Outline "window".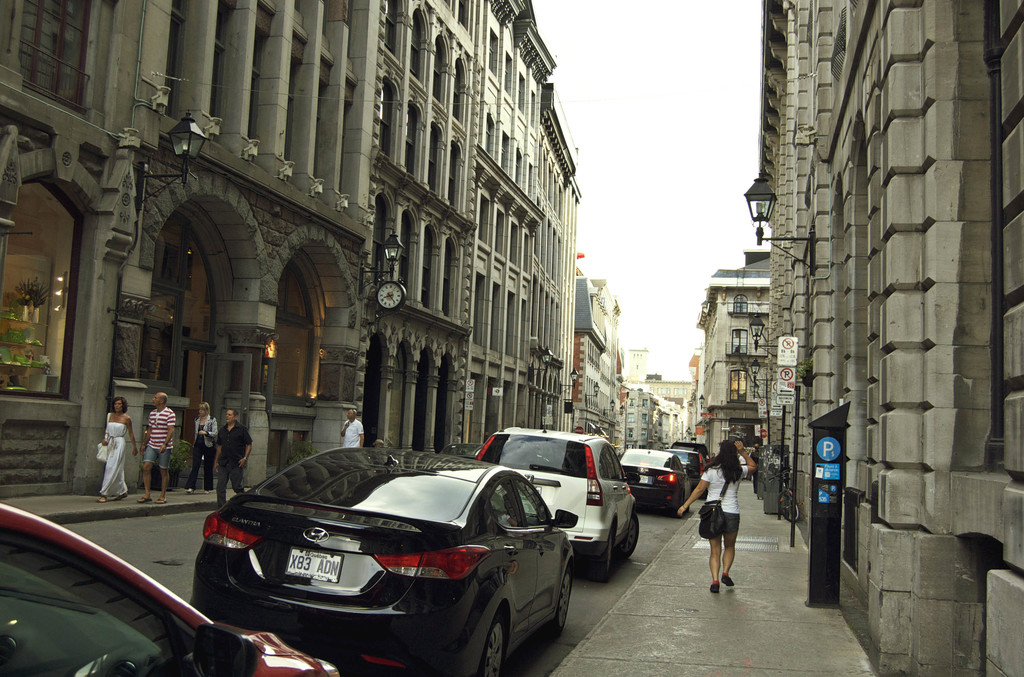
Outline: 256/3/285/174.
